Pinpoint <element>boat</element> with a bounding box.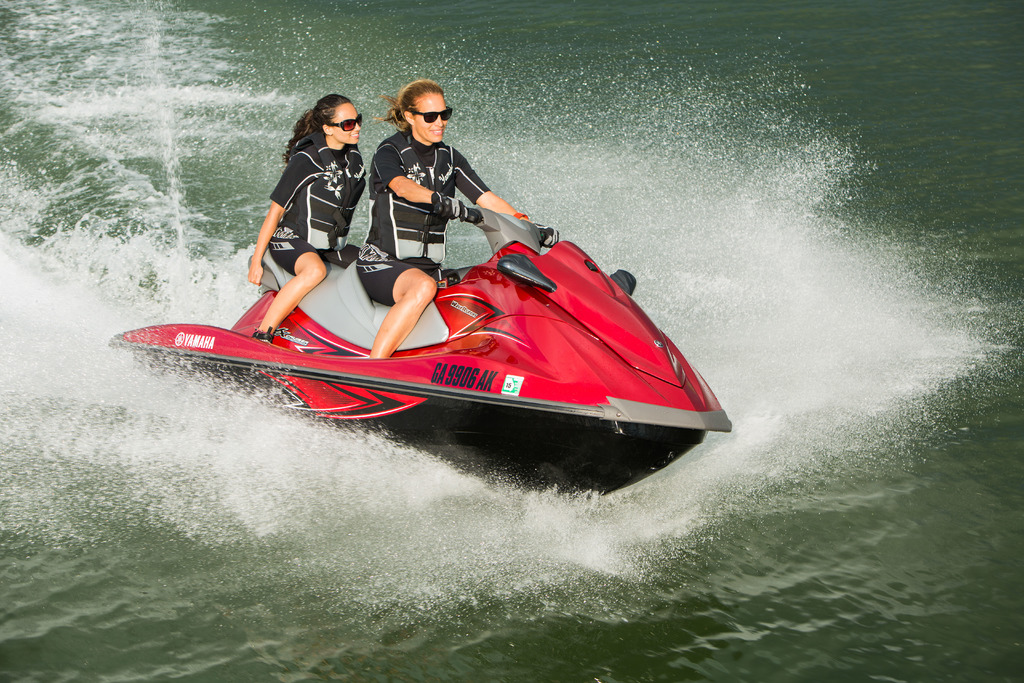
<box>100,197,733,512</box>.
